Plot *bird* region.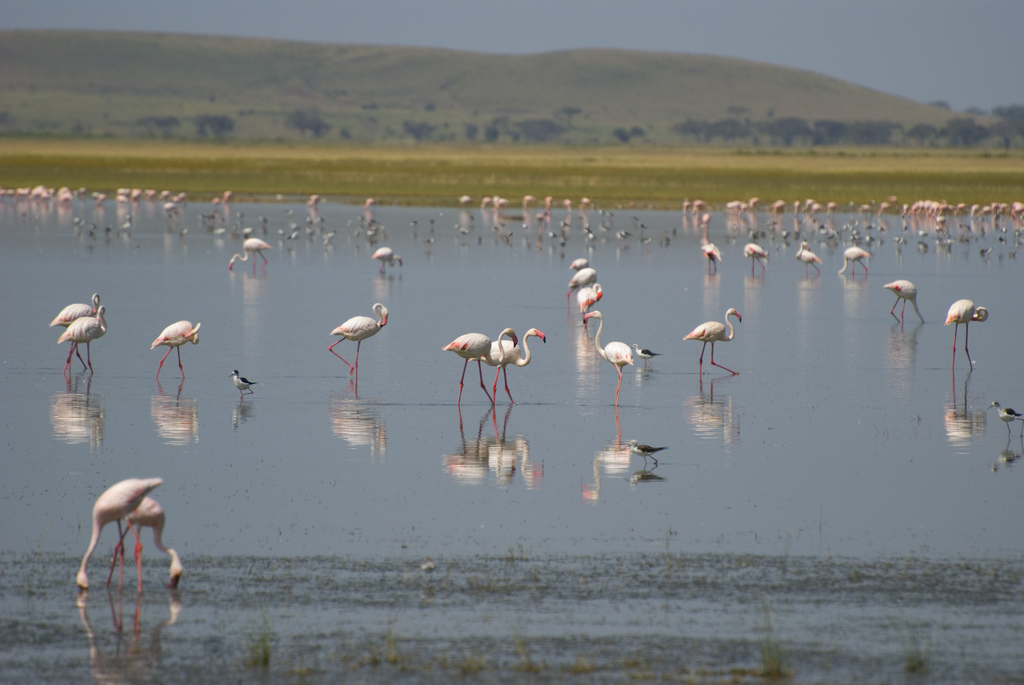
Plotted at locate(699, 218, 719, 263).
